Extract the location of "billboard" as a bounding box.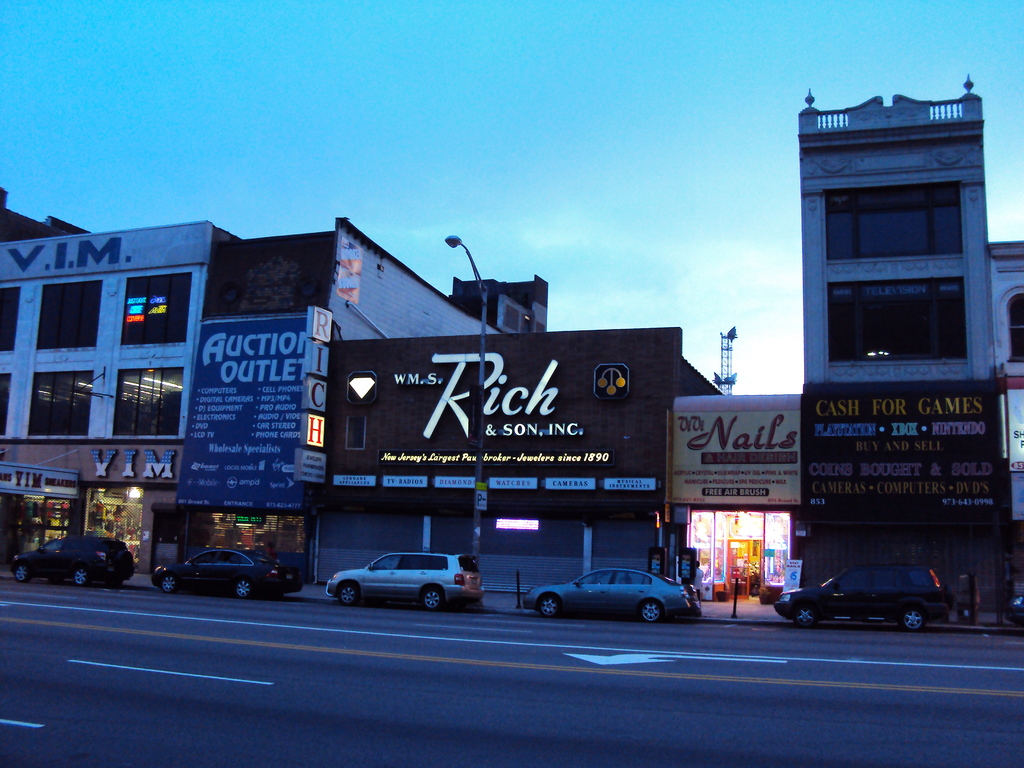
x1=323 y1=328 x2=688 y2=504.
